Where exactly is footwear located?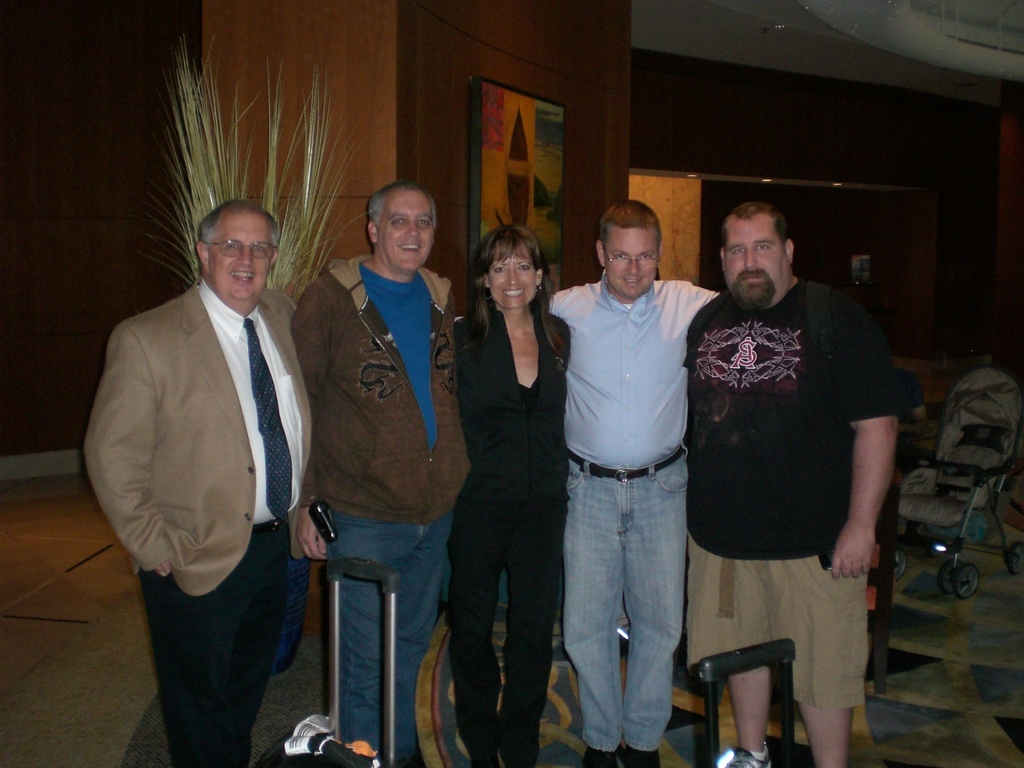
Its bounding box is (left=579, top=752, right=623, bottom=767).
